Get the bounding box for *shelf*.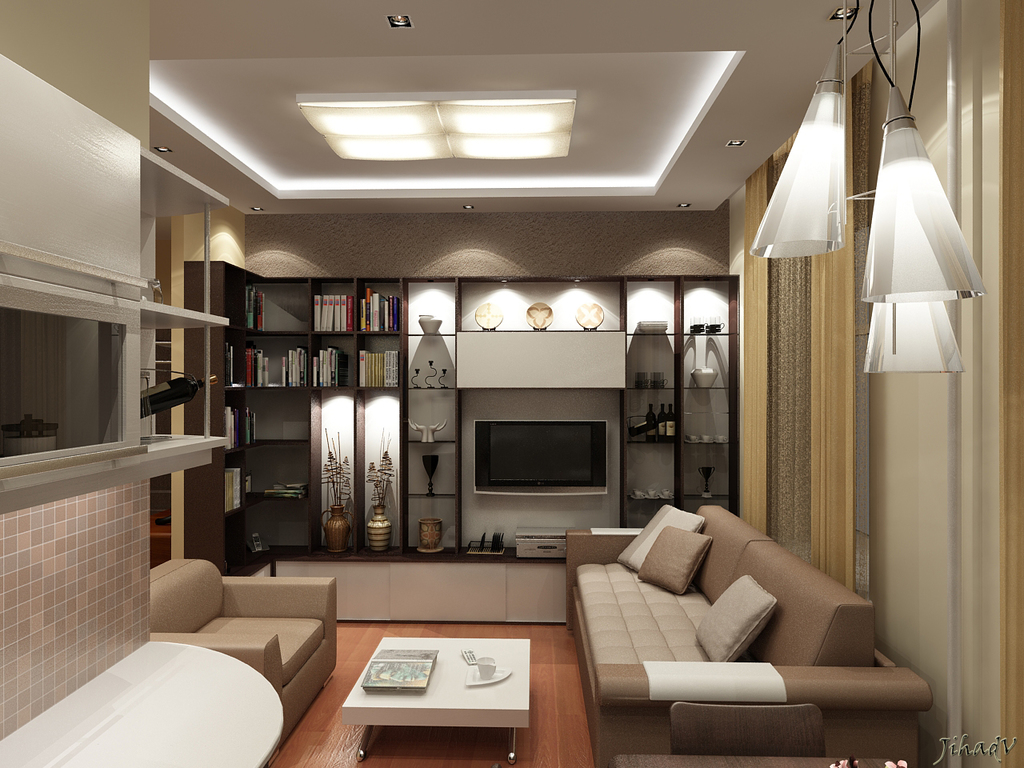
left=190, top=243, right=726, bottom=563.
